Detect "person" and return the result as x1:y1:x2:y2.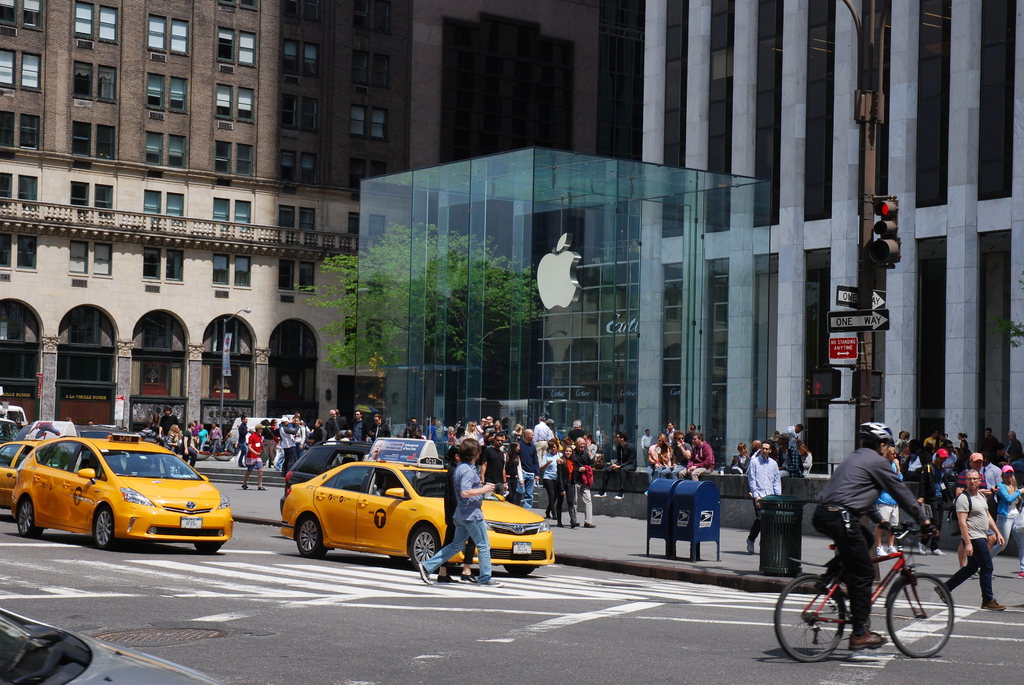
223:432:237:452.
